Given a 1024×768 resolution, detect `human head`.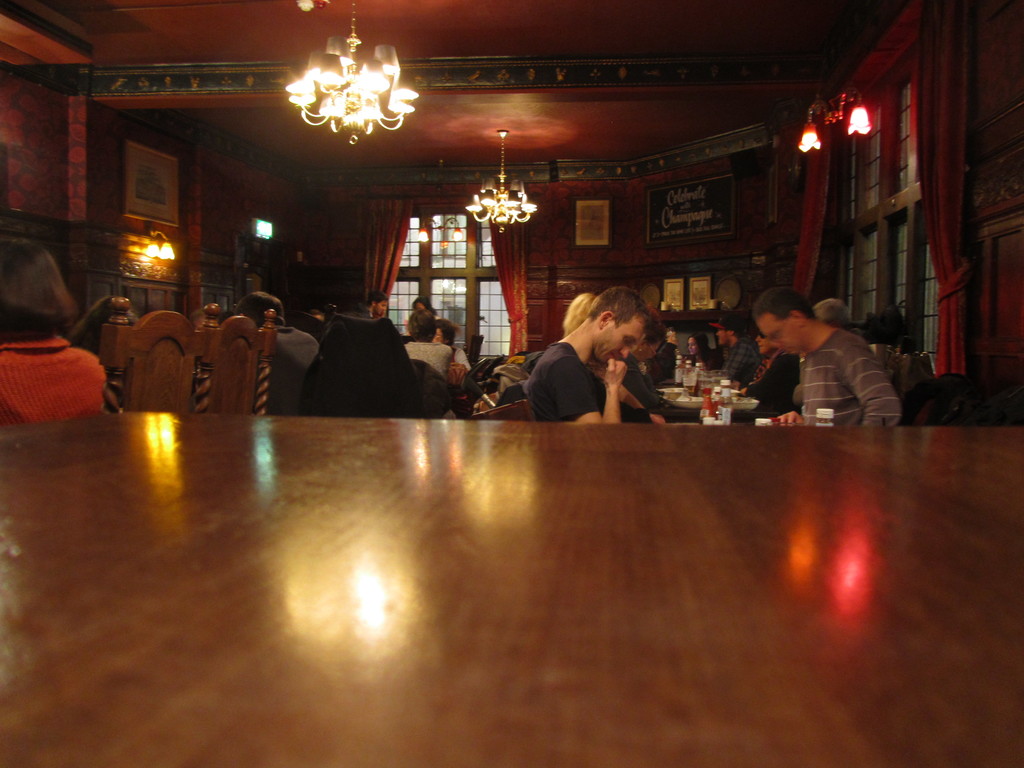
<region>0, 230, 81, 338</region>.
